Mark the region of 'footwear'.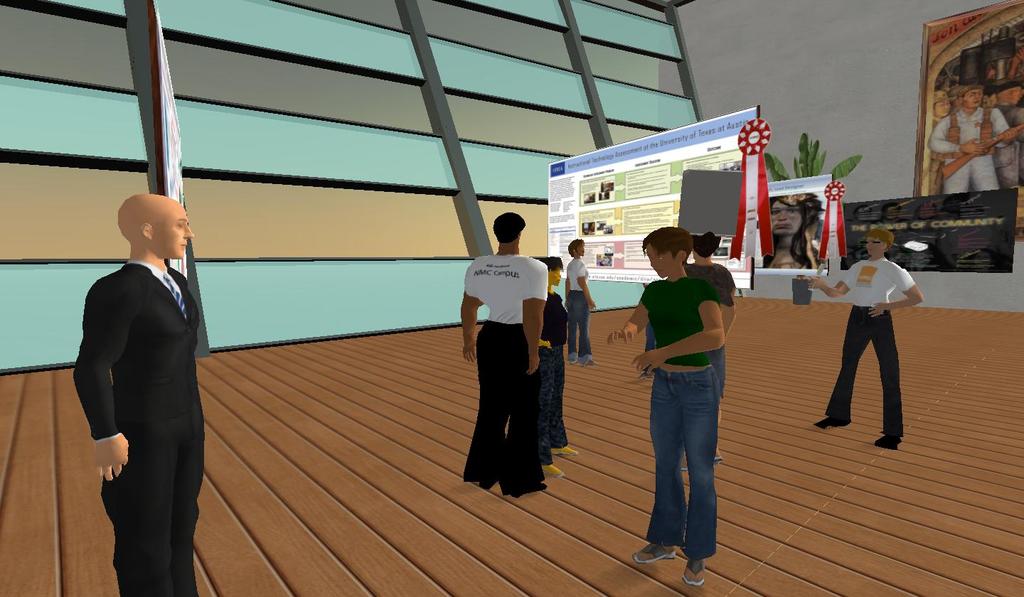
Region: box=[815, 415, 851, 429].
